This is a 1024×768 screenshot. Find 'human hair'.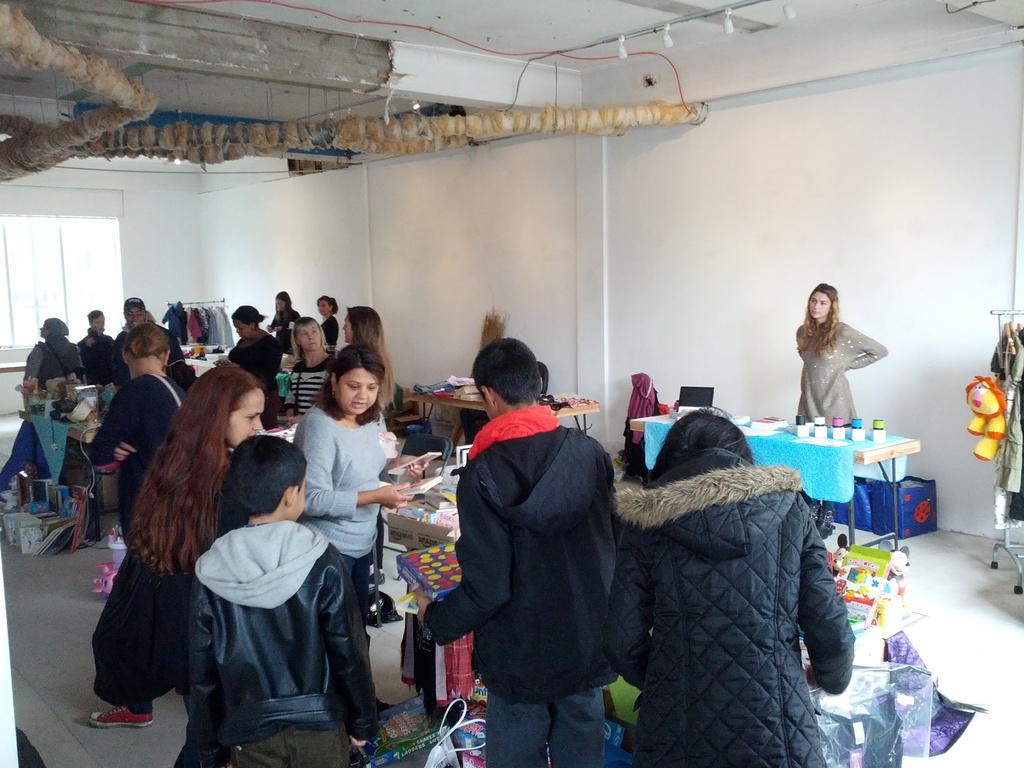
Bounding box: BBox(124, 361, 269, 602).
